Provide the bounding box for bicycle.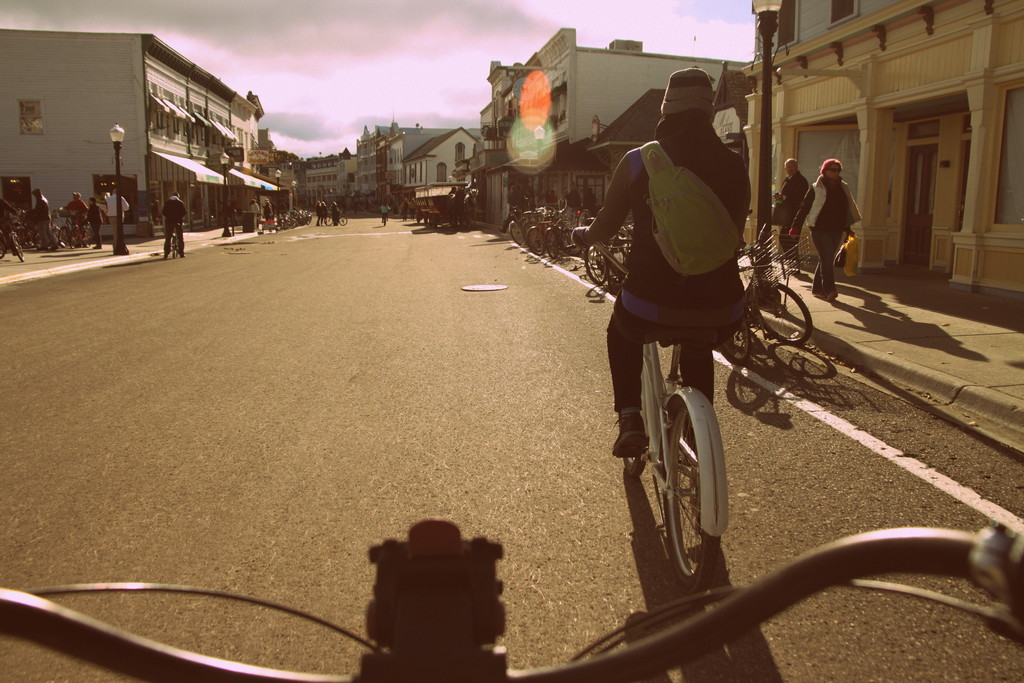
(0,520,1023,682).
